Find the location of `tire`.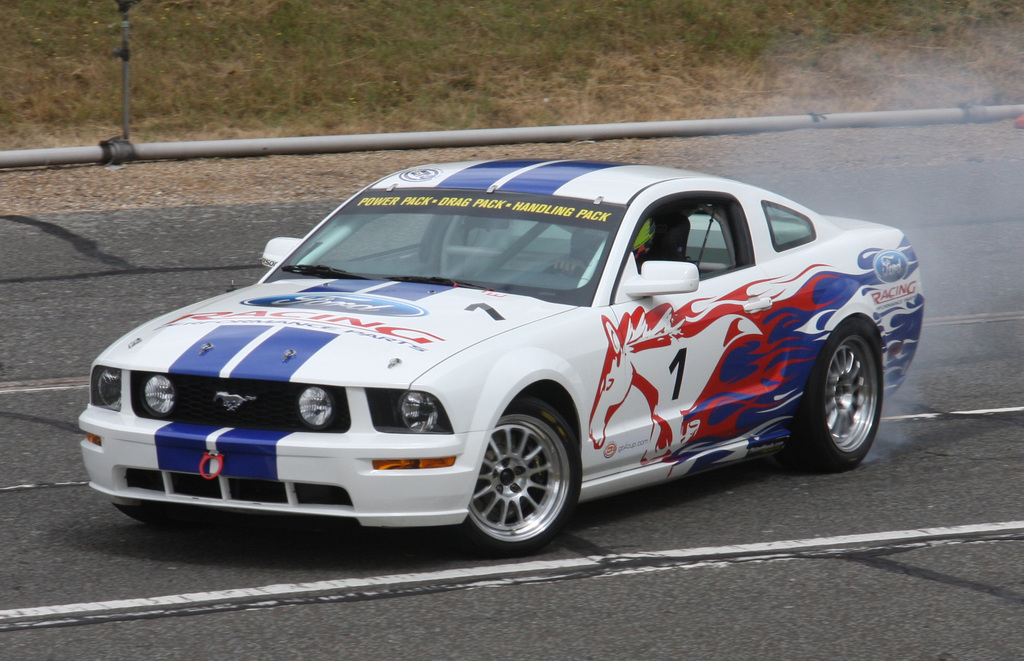
Location: rect(118, 498, 215, 524).
